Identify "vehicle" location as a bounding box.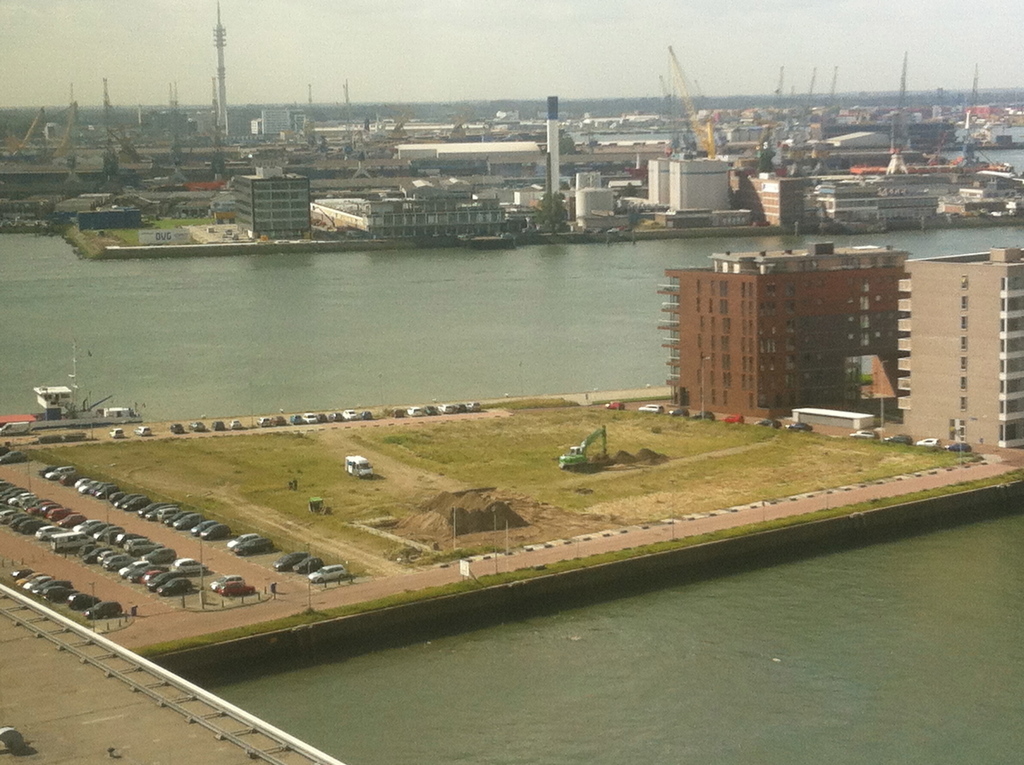
<region>641, 401, 663, 415</region>.
